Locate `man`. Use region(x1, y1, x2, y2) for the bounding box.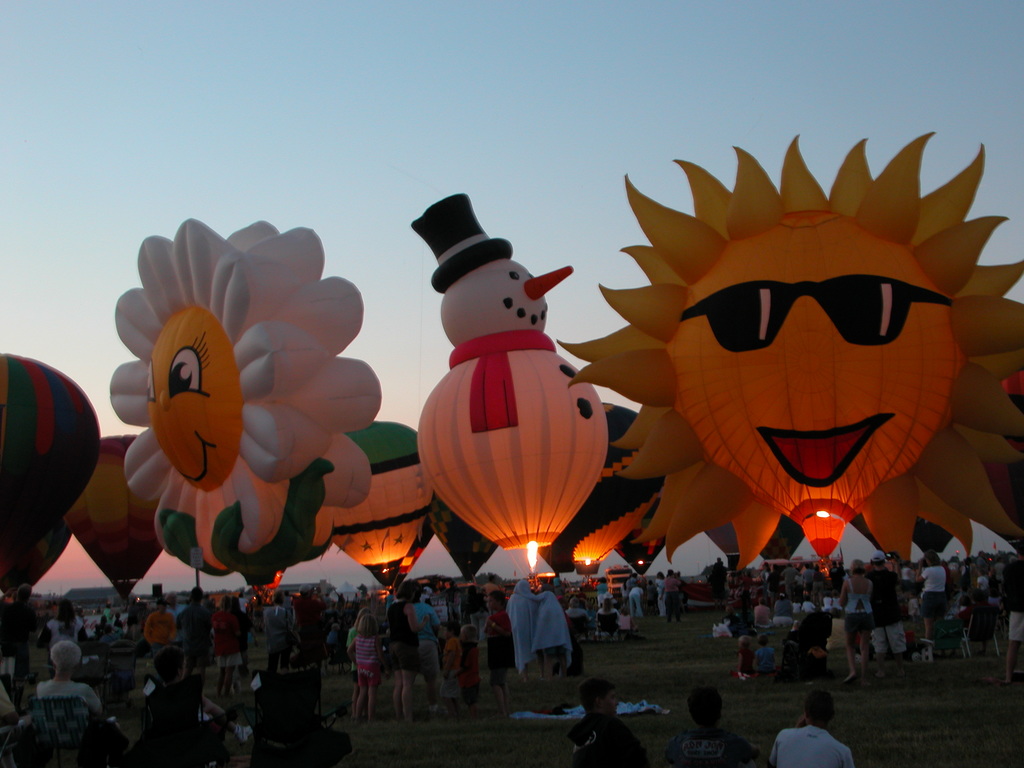
region(855, 547, 915, 679).
